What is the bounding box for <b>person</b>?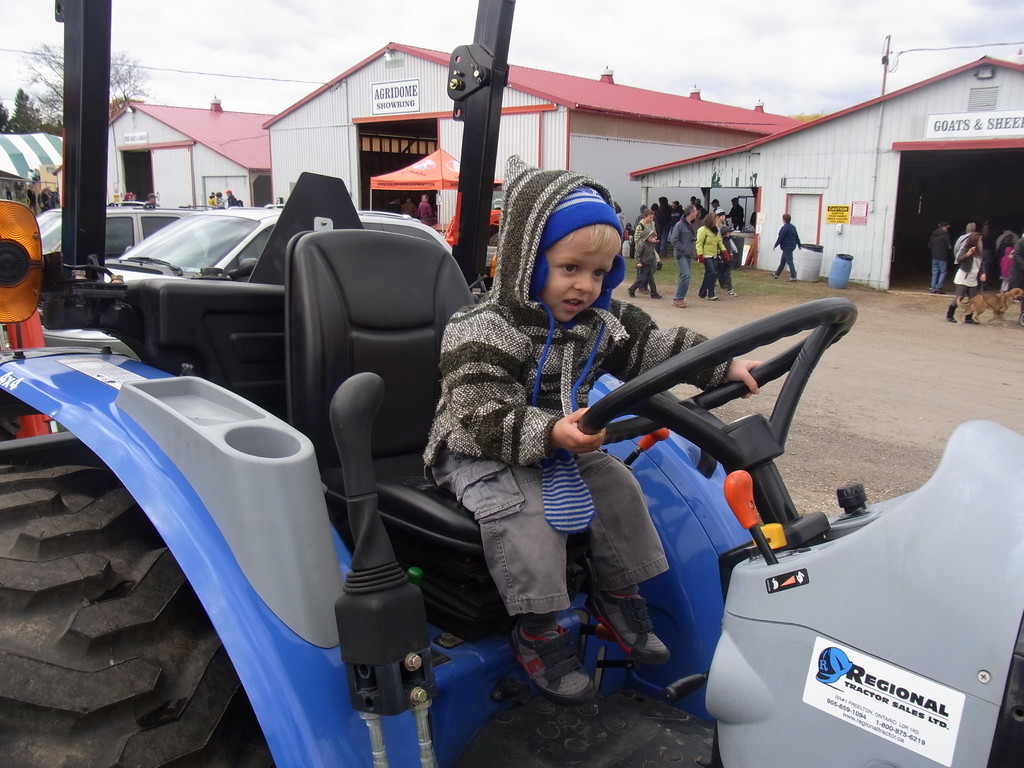
<bbox>419, 193, 435, 220</bbox>.
